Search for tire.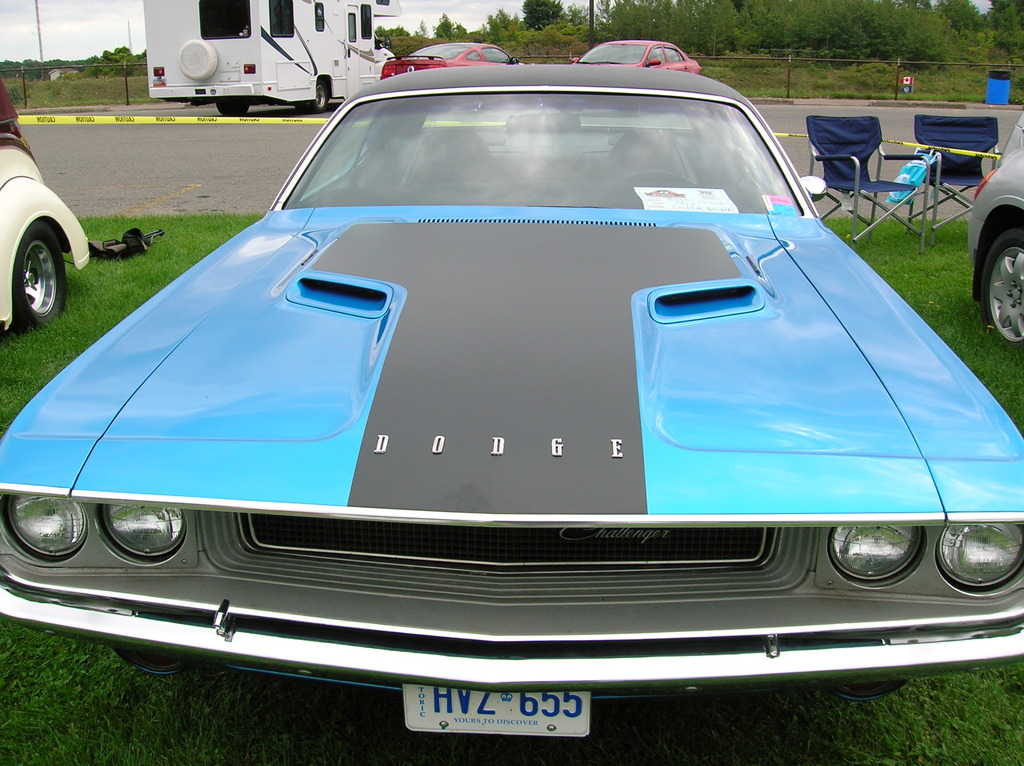
Found at (x1=1, y1=194, x2=65, y2=328).
